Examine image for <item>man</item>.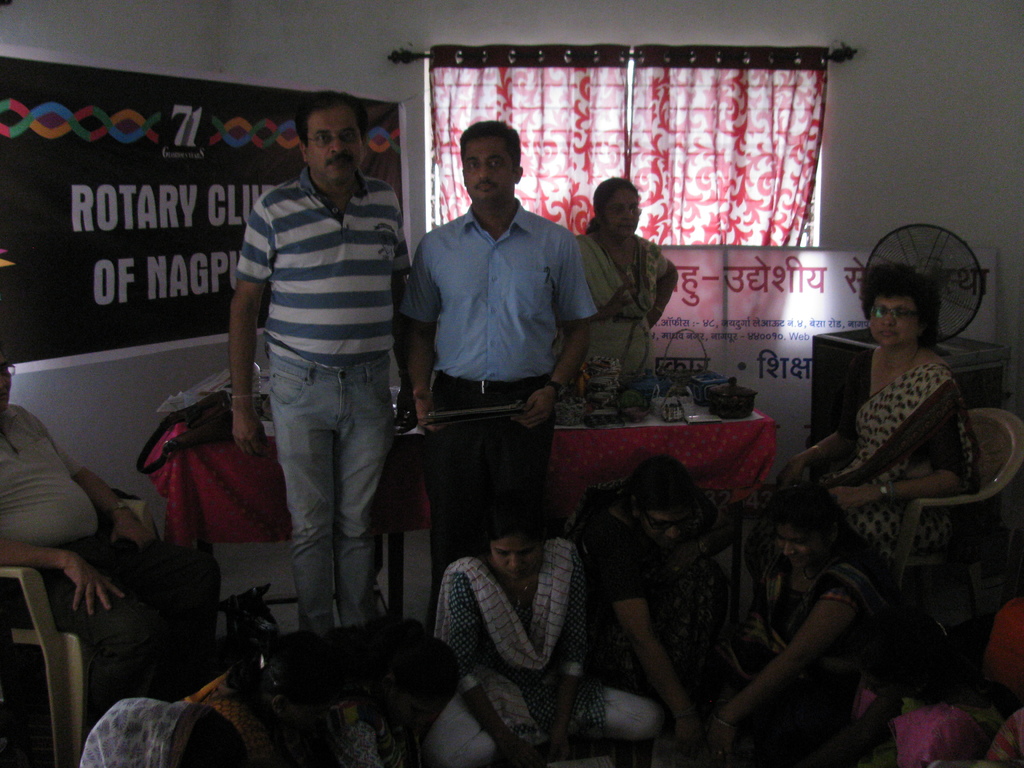
Examination result: {"left": 406, "top": 122, "right": 595, "bottom": 639}.
